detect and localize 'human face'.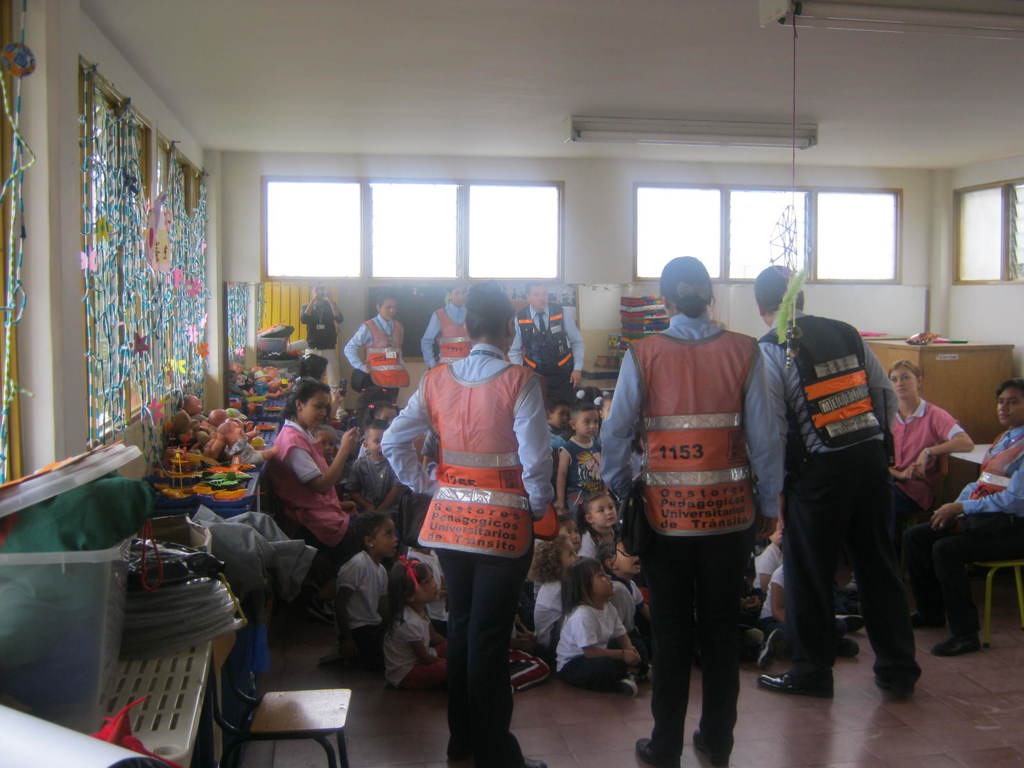
Localized at pyautogui.locateOnScreen(592, 495, 617, 524).
